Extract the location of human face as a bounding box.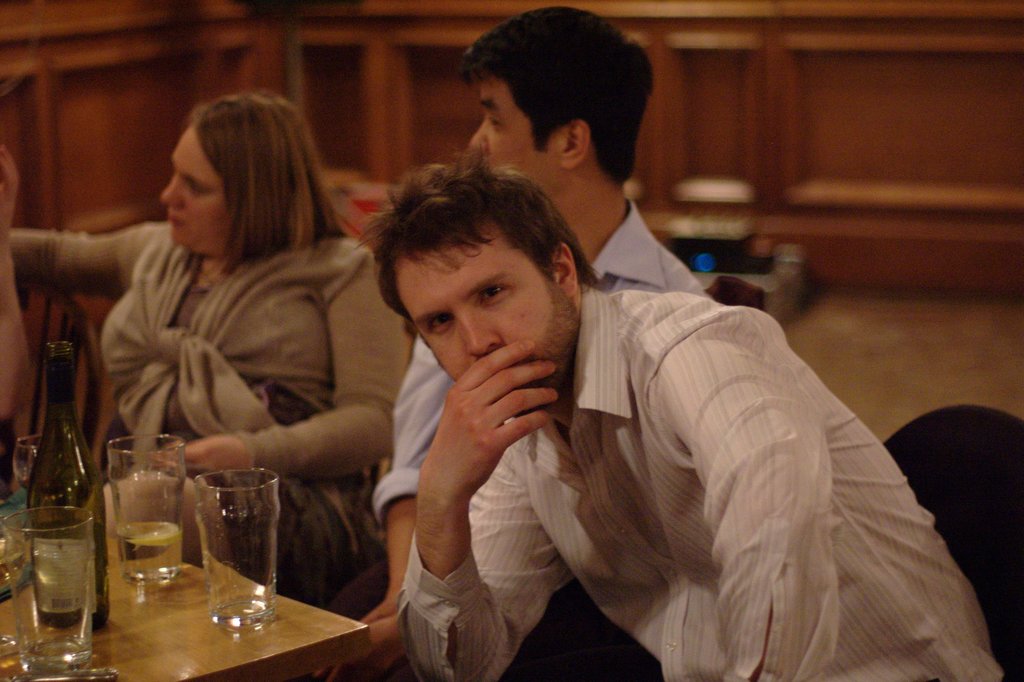
crop(397, 229, 579, 392).
